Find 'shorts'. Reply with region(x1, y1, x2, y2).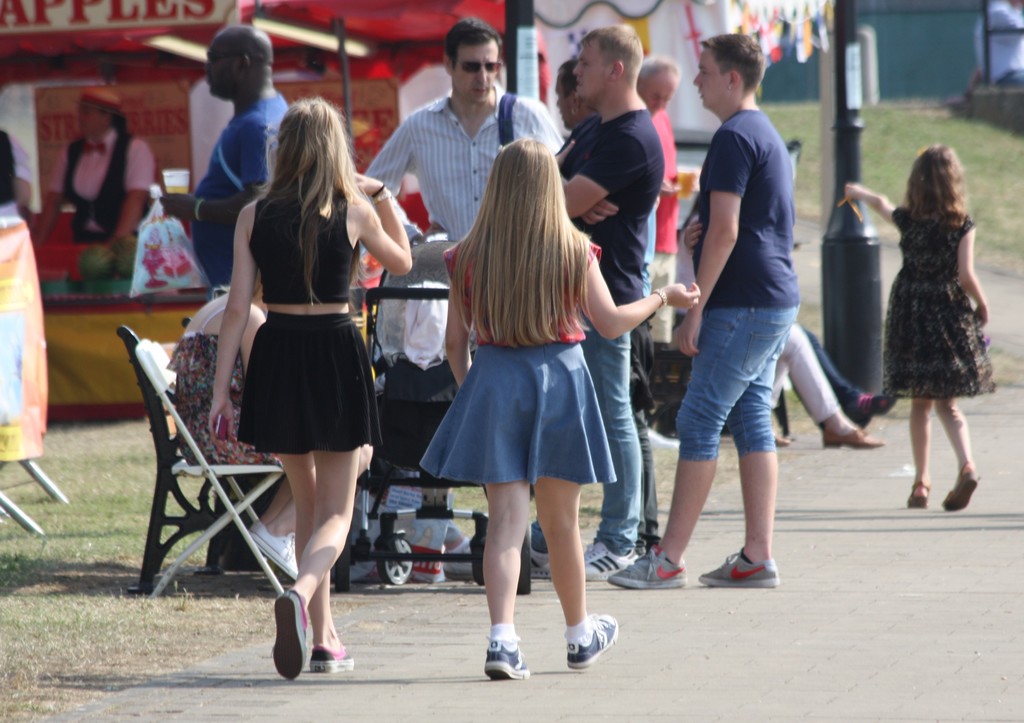
region(435, 372, 646, 486).
